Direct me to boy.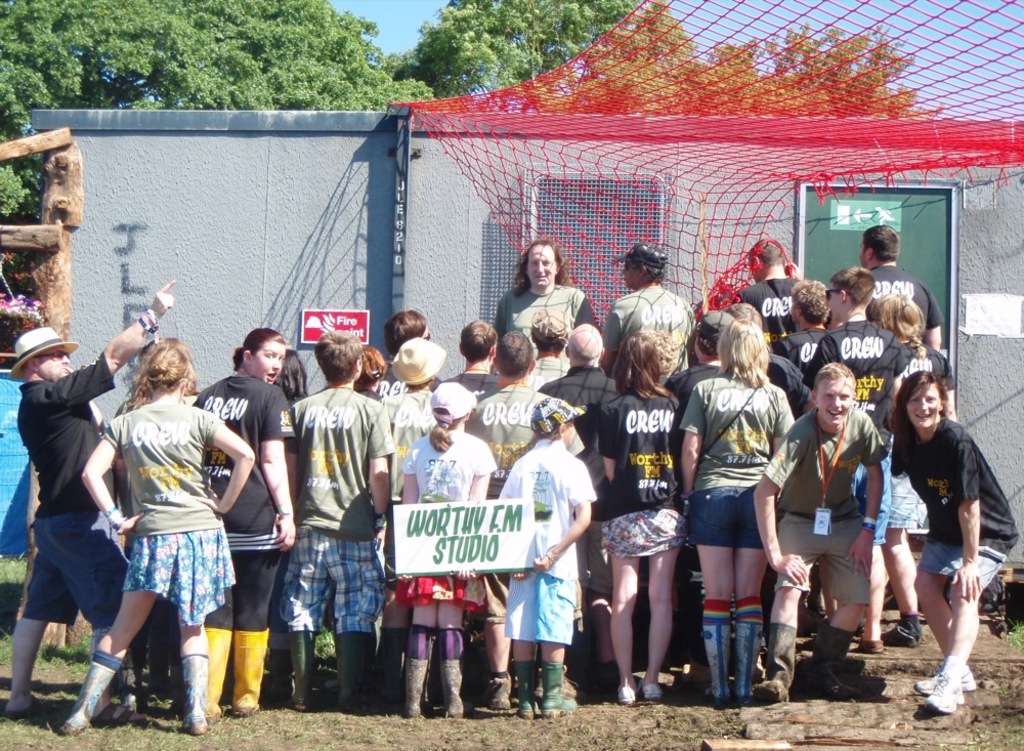
Direction: select_region(773, 272, 834, 387).
